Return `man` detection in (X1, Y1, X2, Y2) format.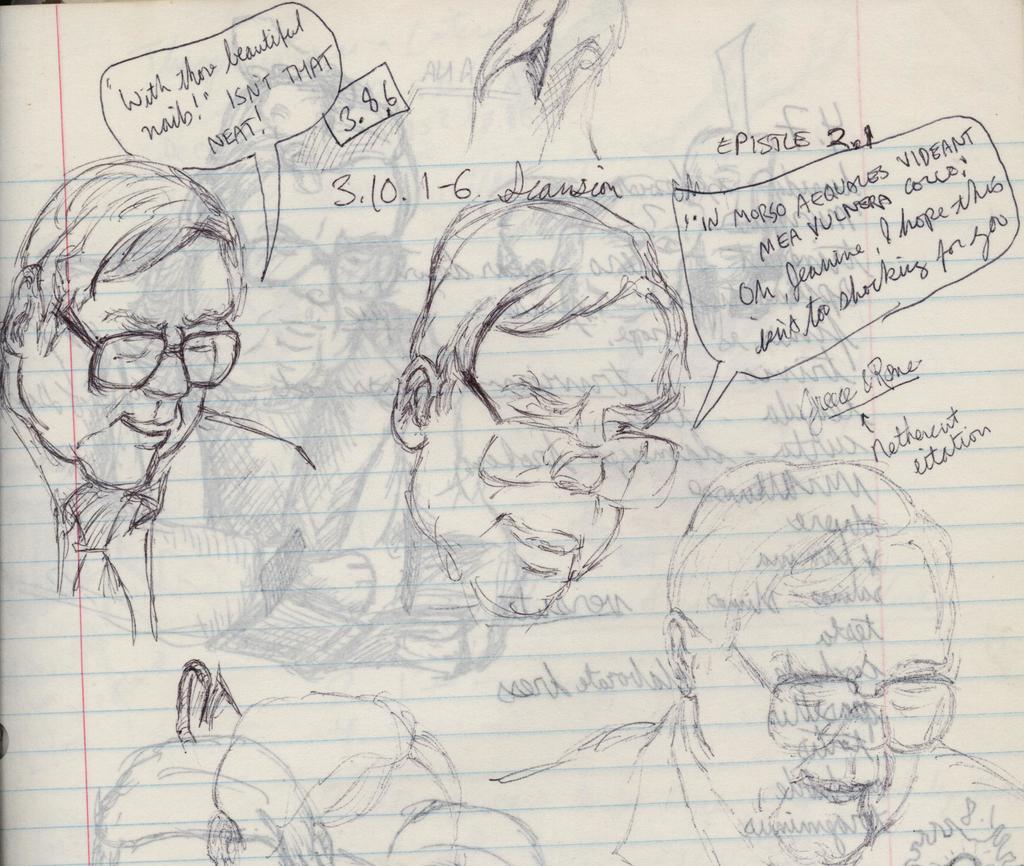
(176, 64, 421, 393).
